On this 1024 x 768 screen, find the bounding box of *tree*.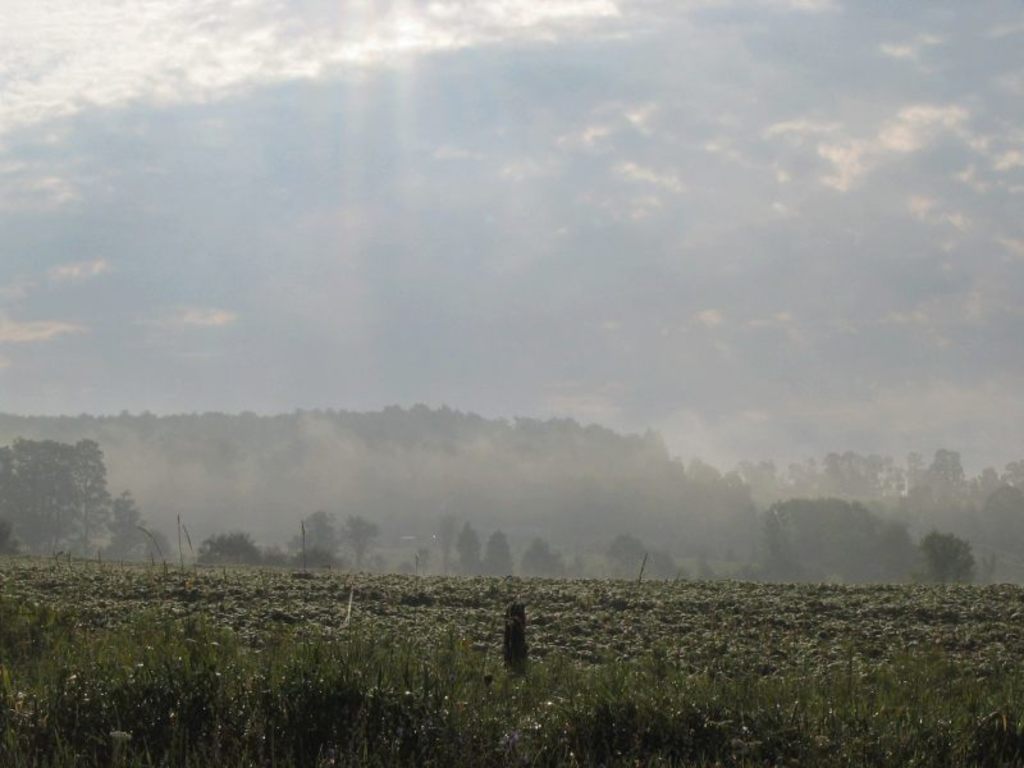
Bounding box: (left=457, top=518, right=486, bottom=581).
